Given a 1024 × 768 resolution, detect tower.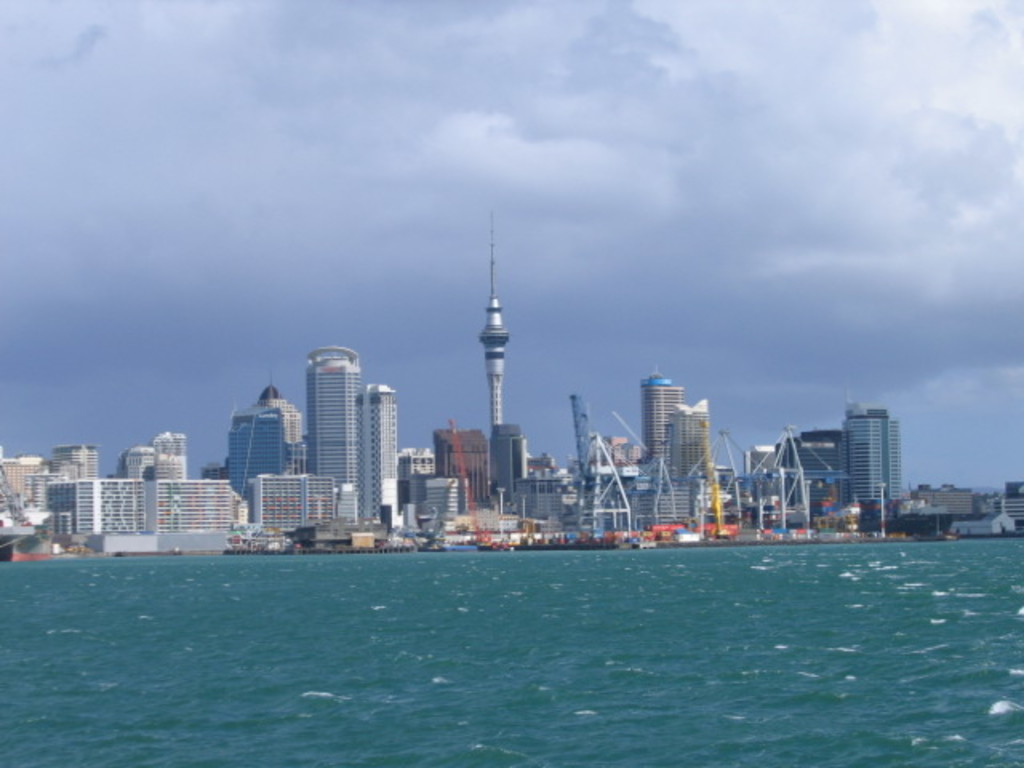
bbox(645, 376, 677, 445).
